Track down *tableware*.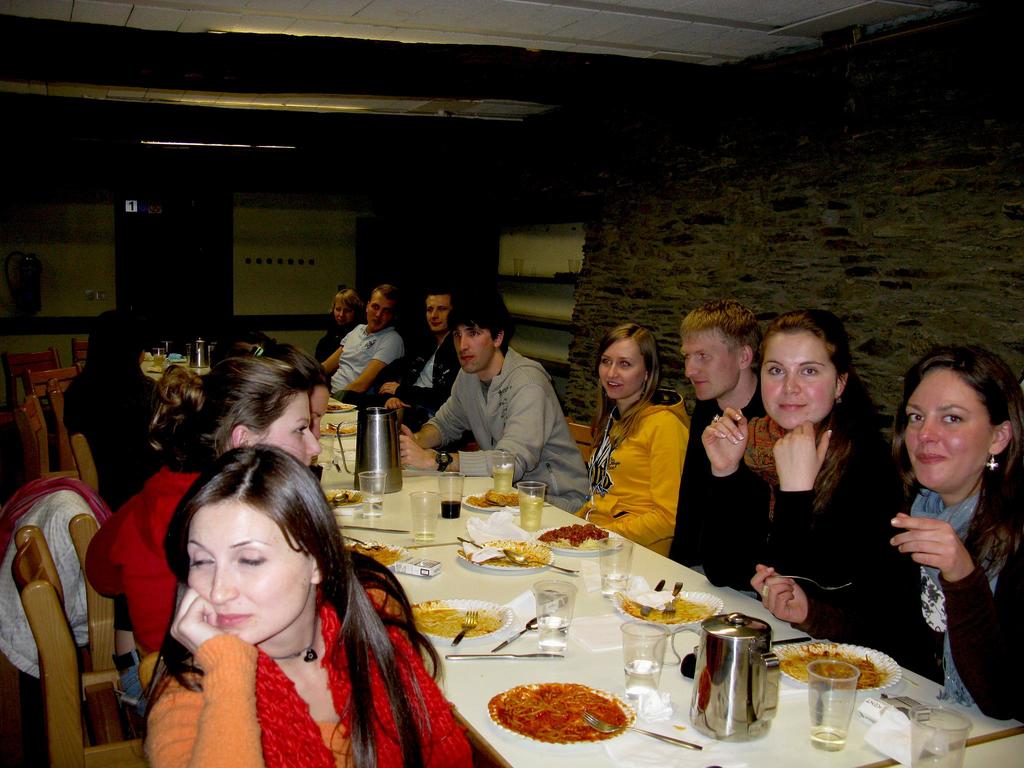
Tracked to {"x1": 410, "y1": 596, "x2": 511, "y2": 643}.
